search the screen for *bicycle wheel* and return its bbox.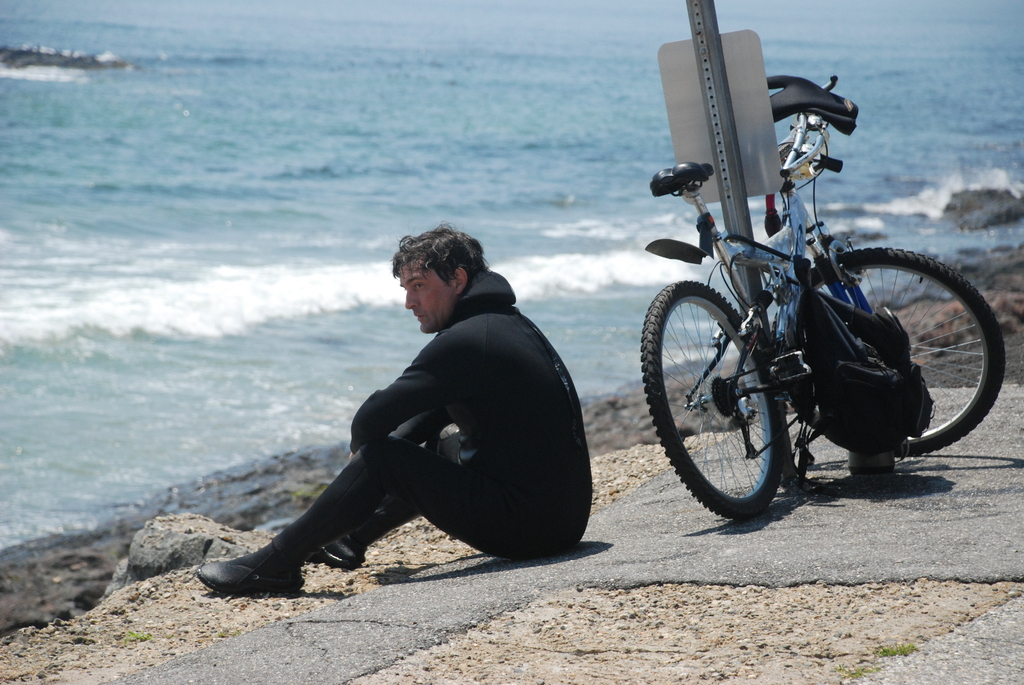
Found: x1=656, y1=268, x2=831, y2=531.
